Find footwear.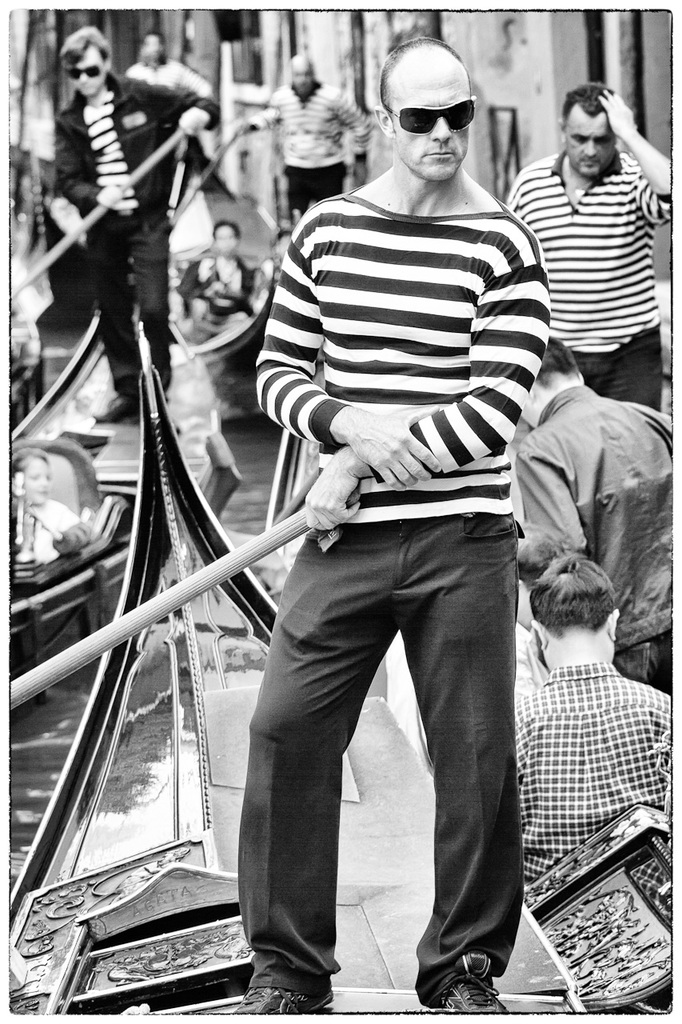
(242, 982, 333, 1015).
